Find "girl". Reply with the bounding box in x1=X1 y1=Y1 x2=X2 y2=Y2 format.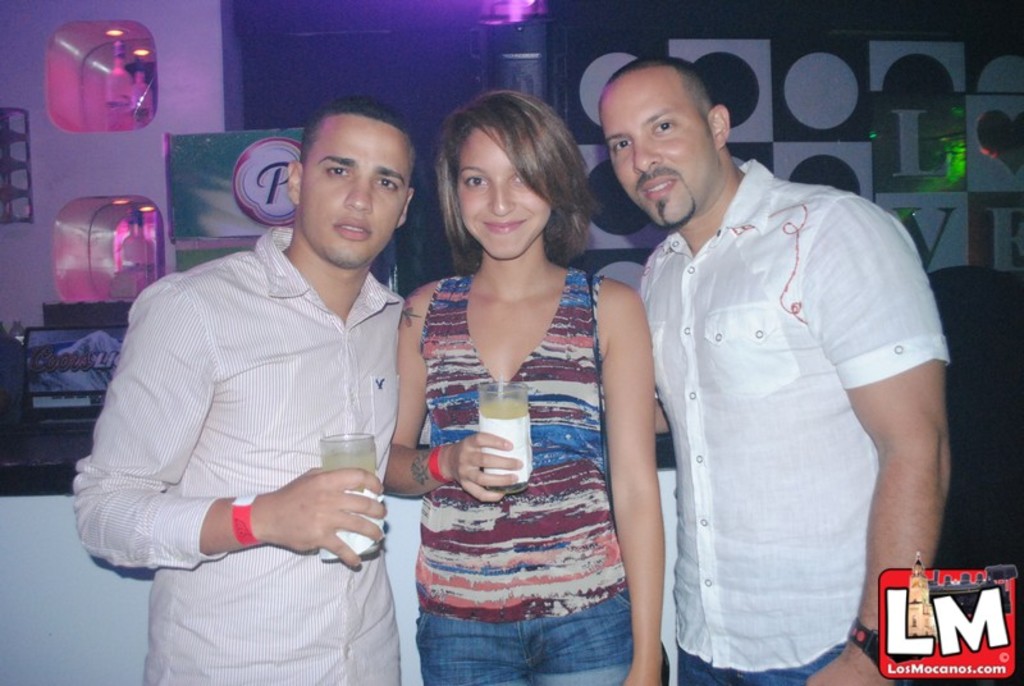
x1=384 y1=90 x2=666 y2=685.
